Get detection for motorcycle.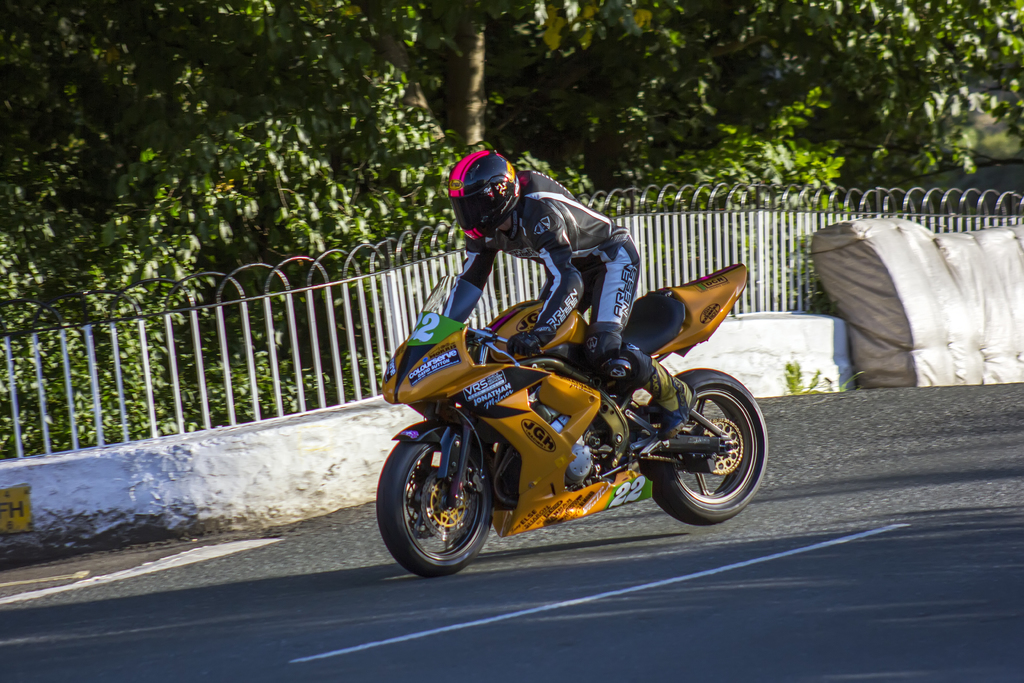
Detection: 378, 258, 771, 580.
